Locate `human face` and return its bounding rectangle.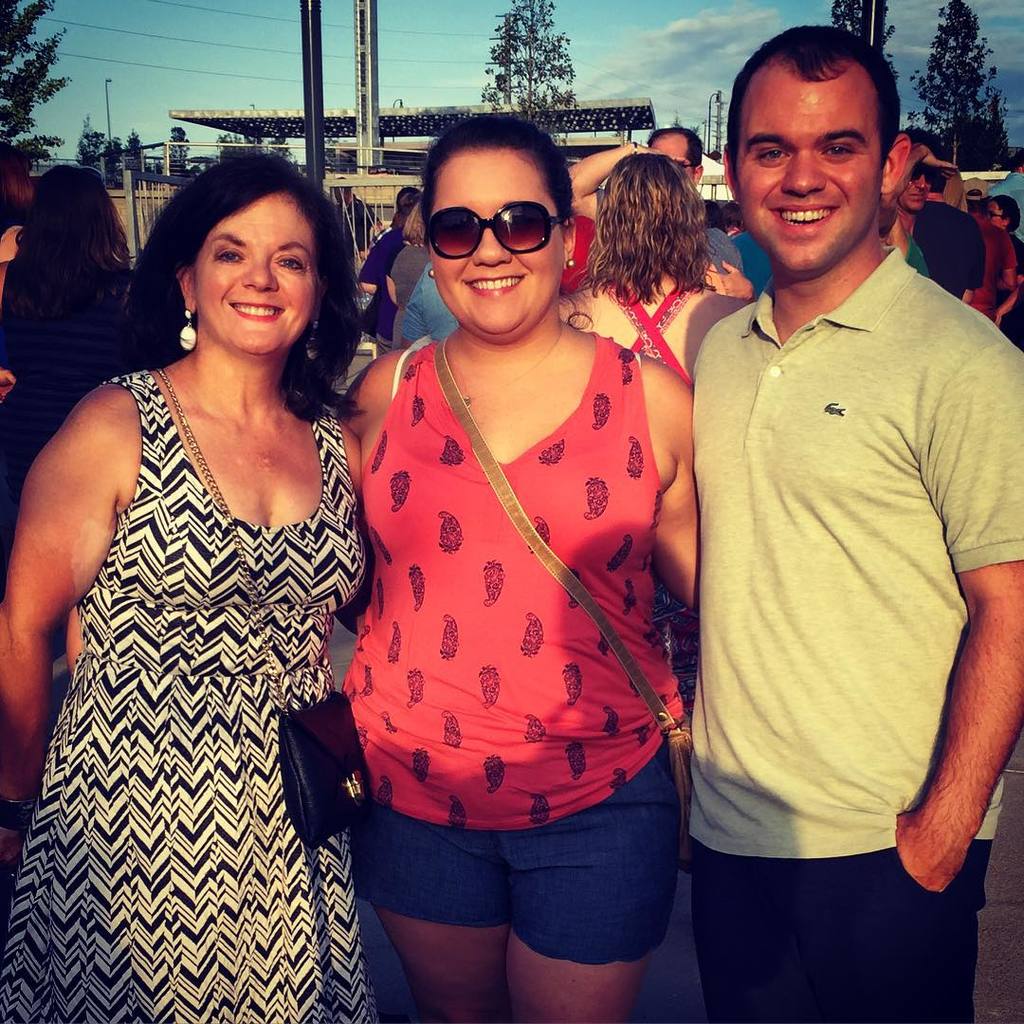
BBox(650, 134, 689, 175).
